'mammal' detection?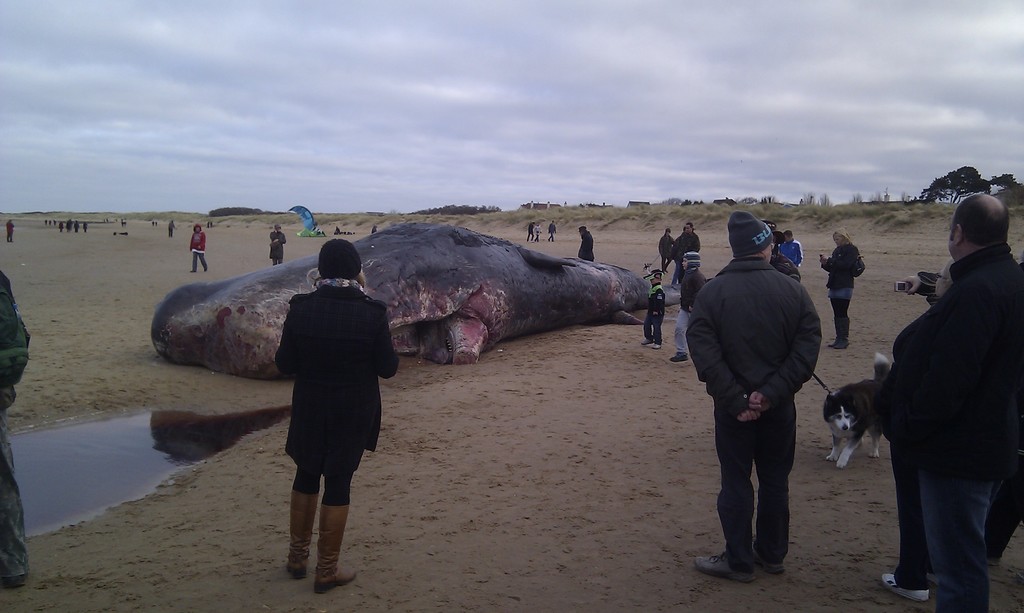
<bbox>108, 219, 109, 224</bbox>
